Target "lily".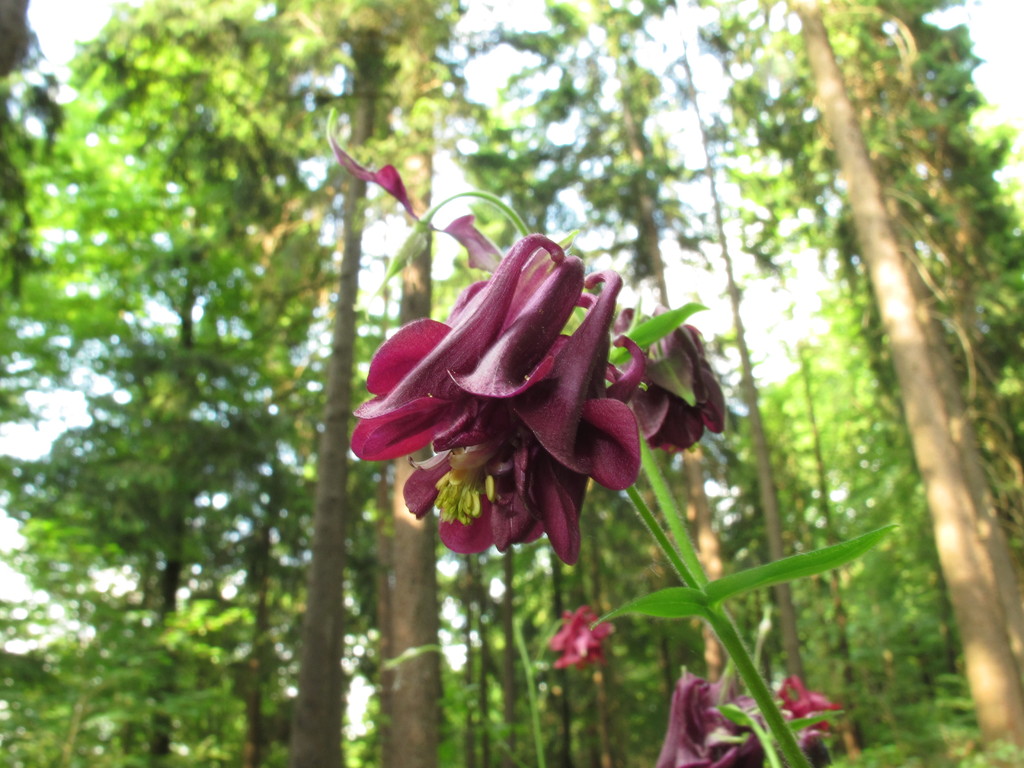
Target region: 613 305 730 460.
